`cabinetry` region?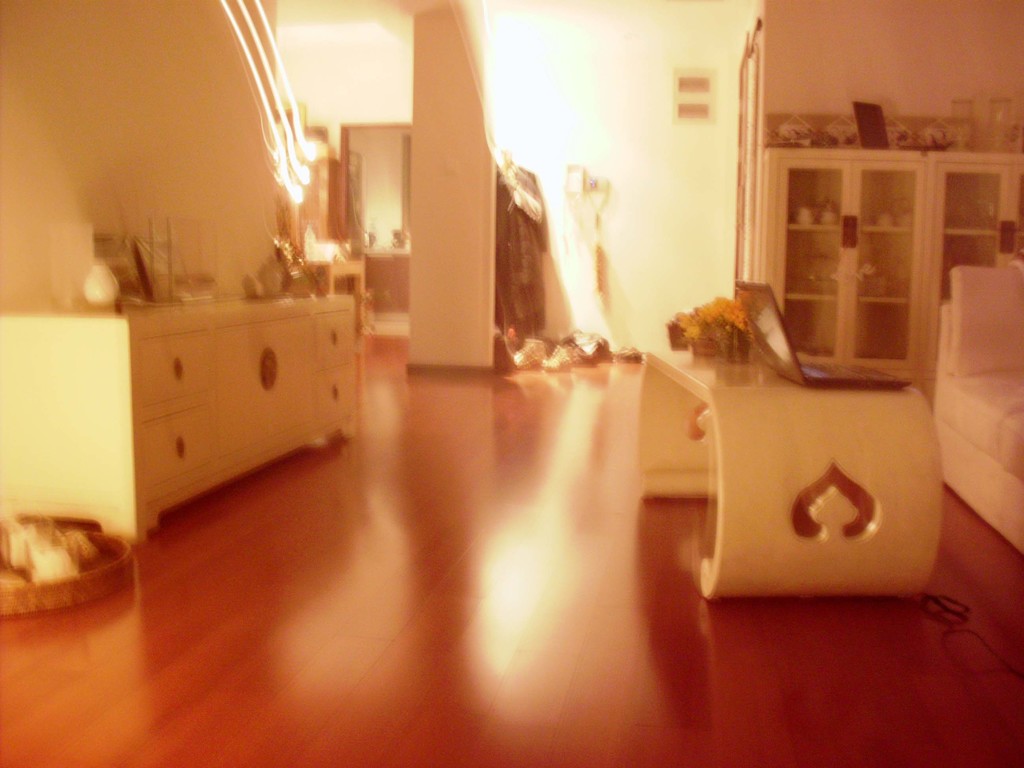
{"left": 927, "top": 135, "right": 1023, "bottom": 387}
